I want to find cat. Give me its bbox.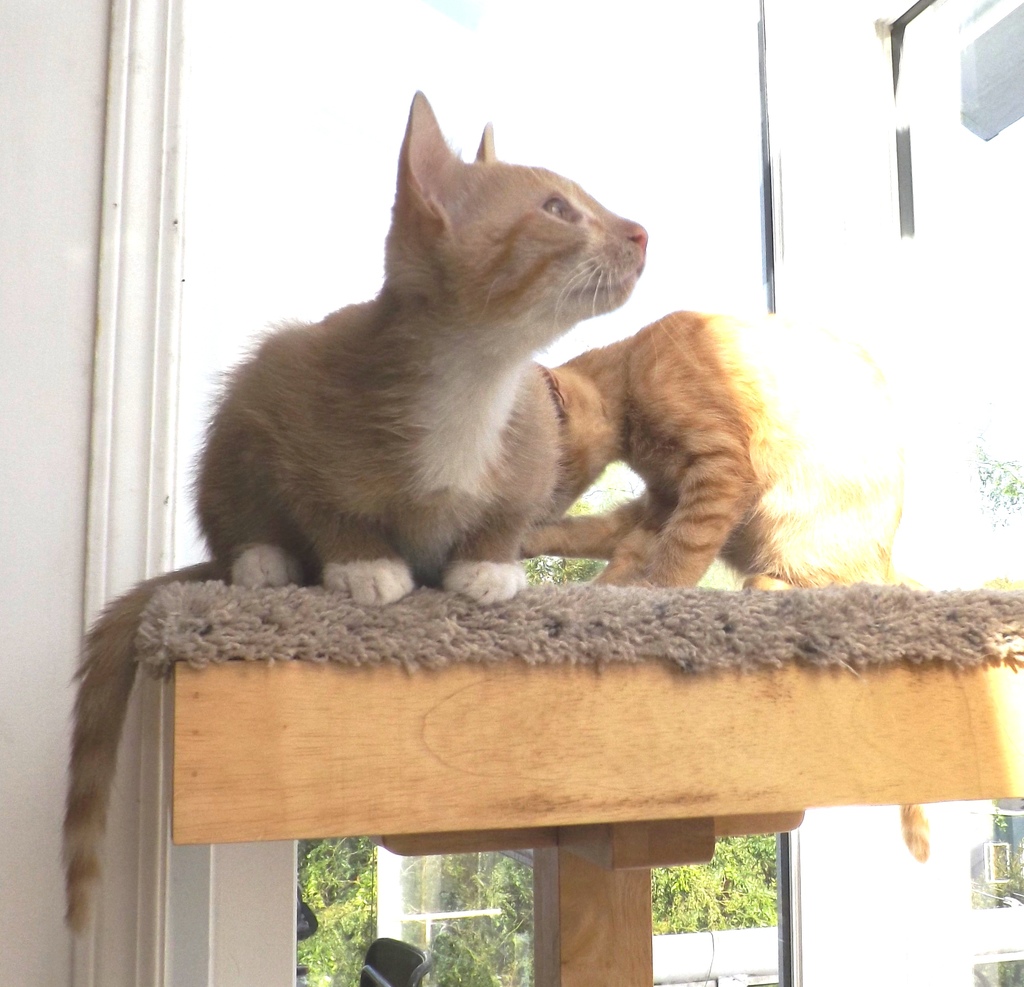
bbox=[518, 297, 890, 581].
